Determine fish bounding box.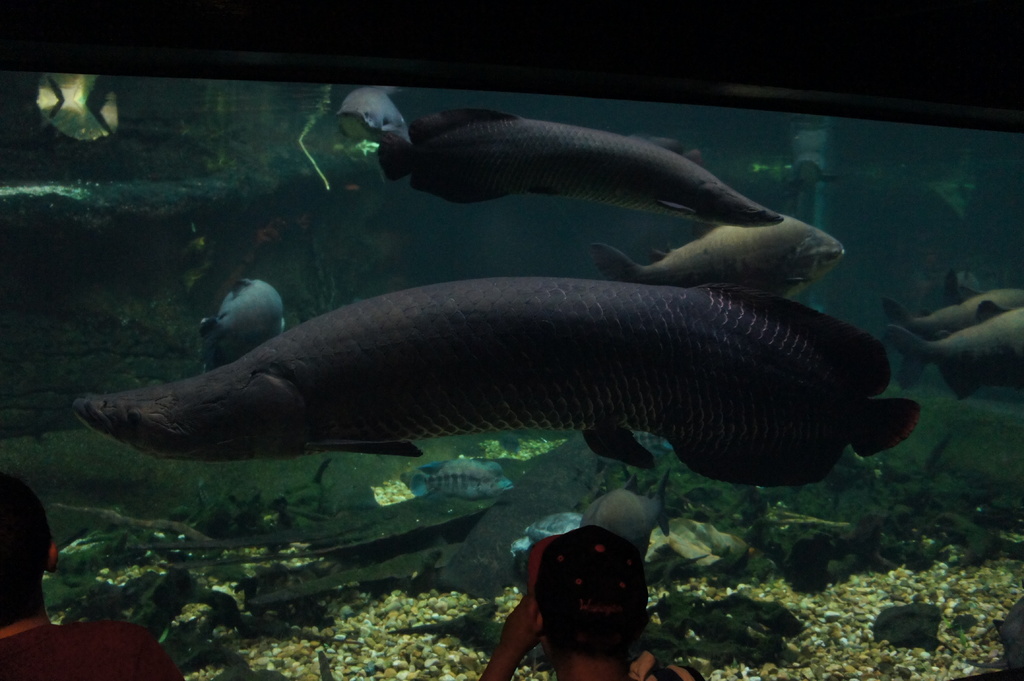
Determined: BBox(334, 81, 424, 143).
